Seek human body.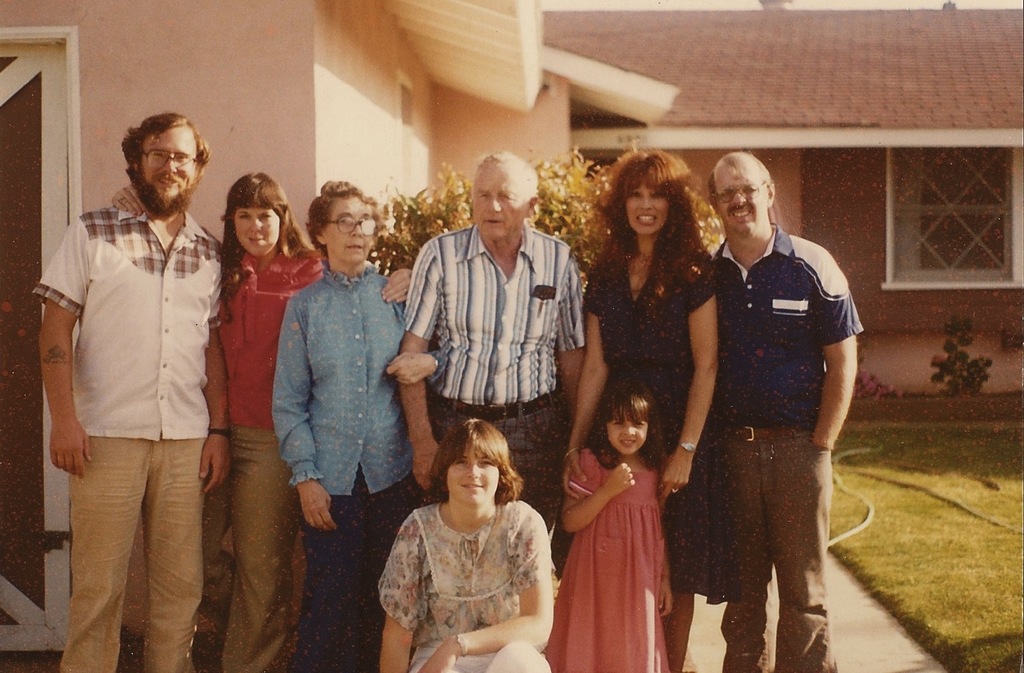
x1=376, y1=419, x2=564, y2=672.
